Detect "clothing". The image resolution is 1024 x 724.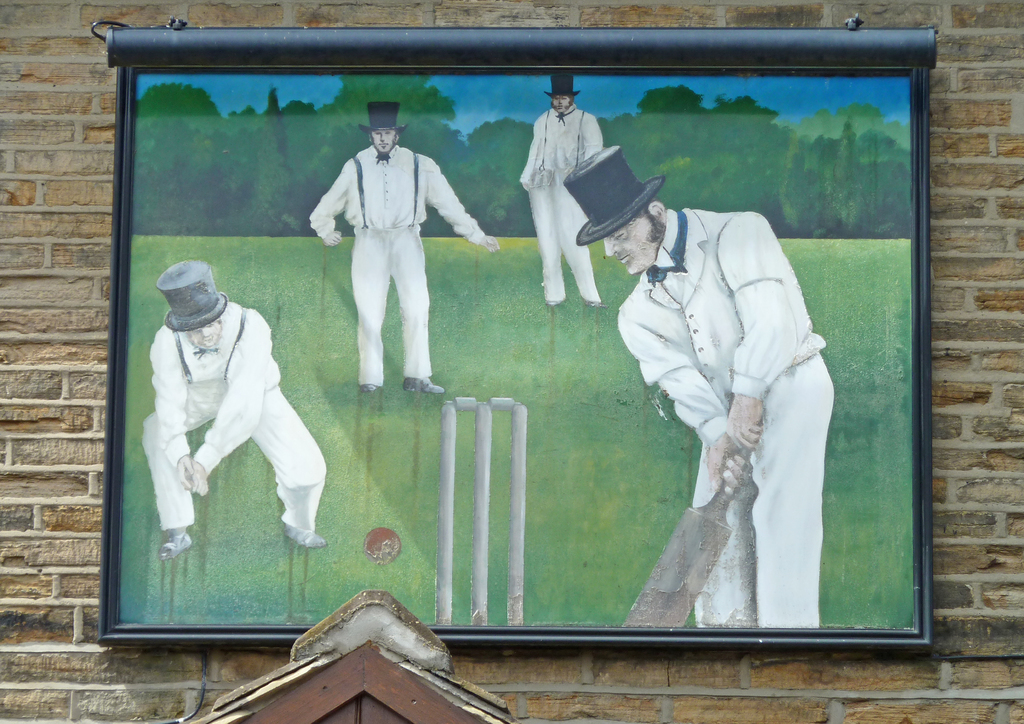
(left=621, top=199, right=835, bottom=629).
